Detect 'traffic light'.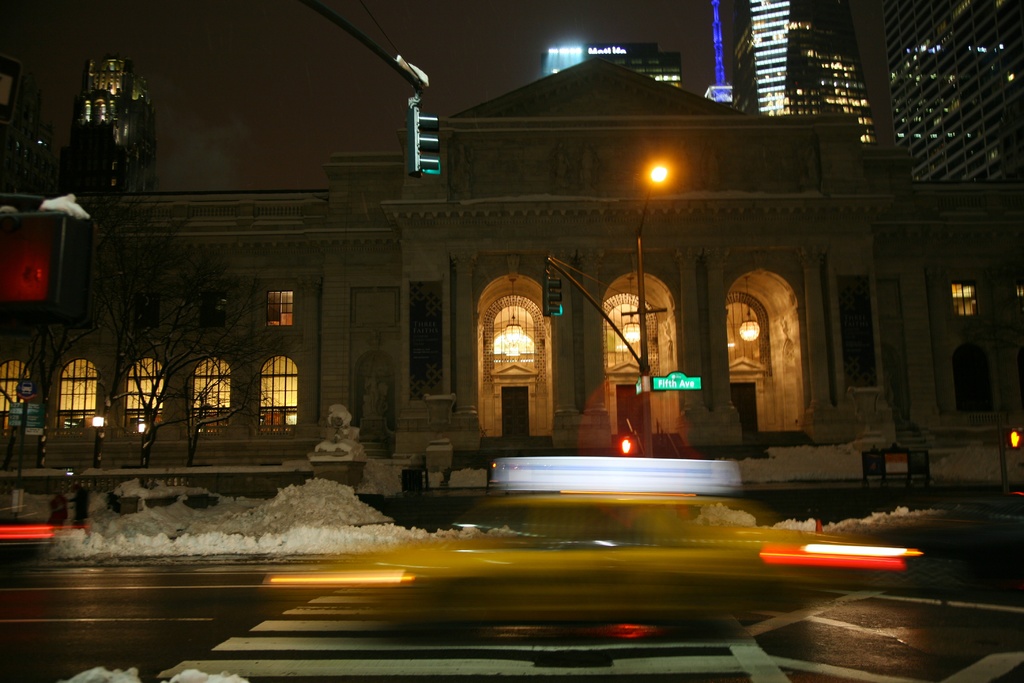
Detected at (540,262,566,320).
